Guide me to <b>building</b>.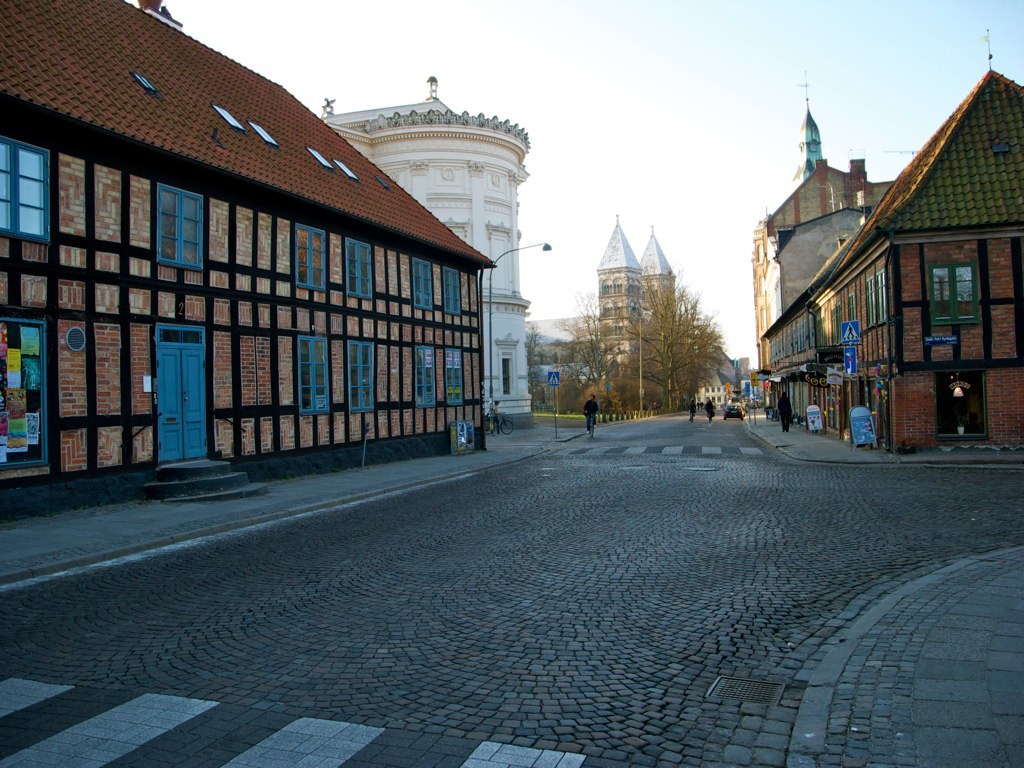
Guidance: Rect(527, 221, 684, 419).
